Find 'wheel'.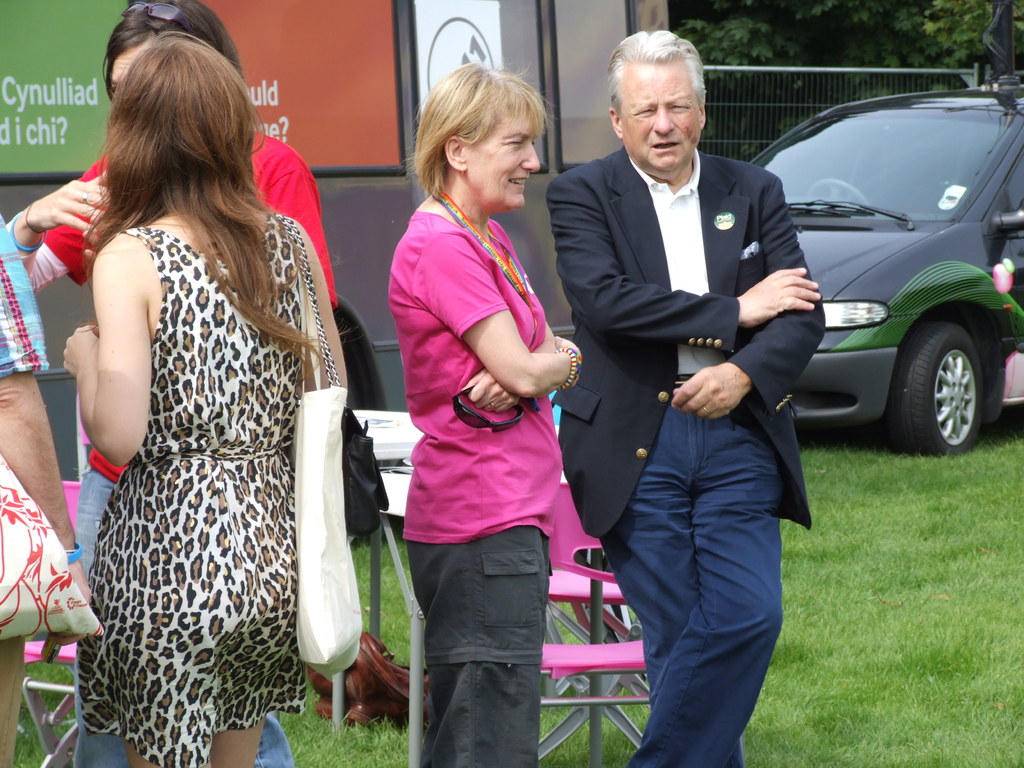
box(876, 296, 1012, 449).
